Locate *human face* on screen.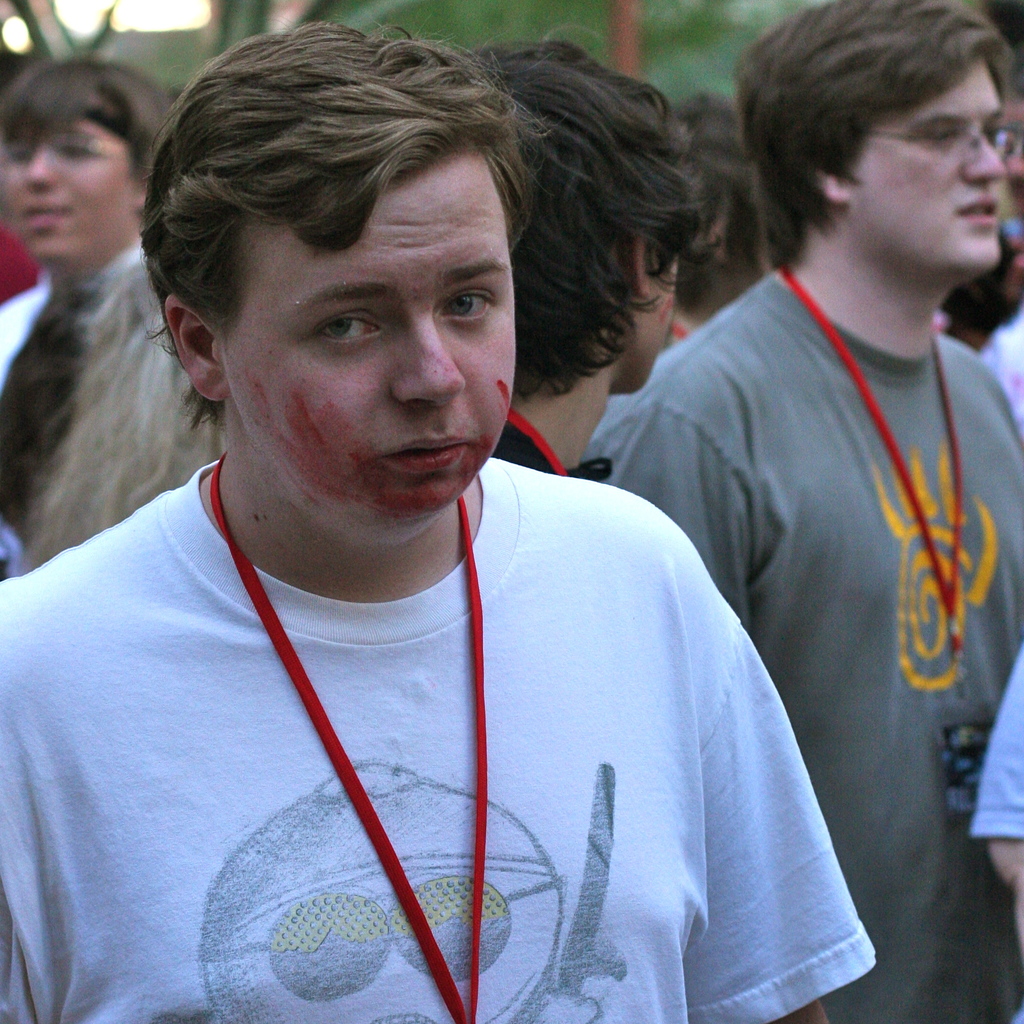
On screen at [641, 249, 681, 385].
